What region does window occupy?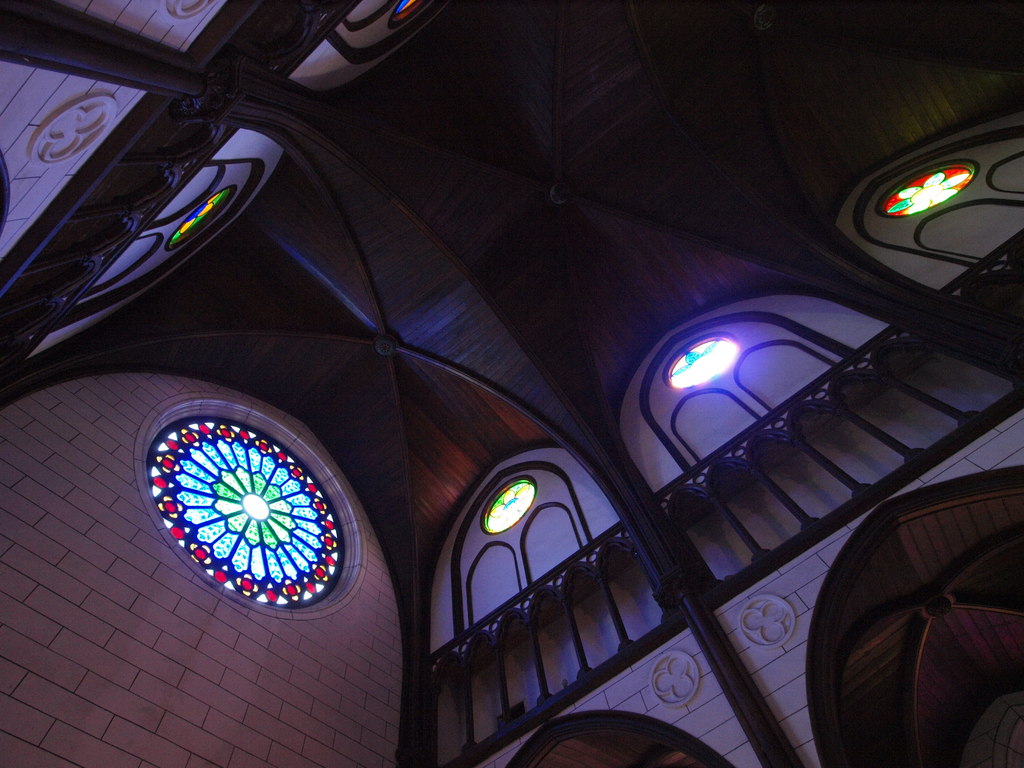
bbox(662, 333, 729, 385).
